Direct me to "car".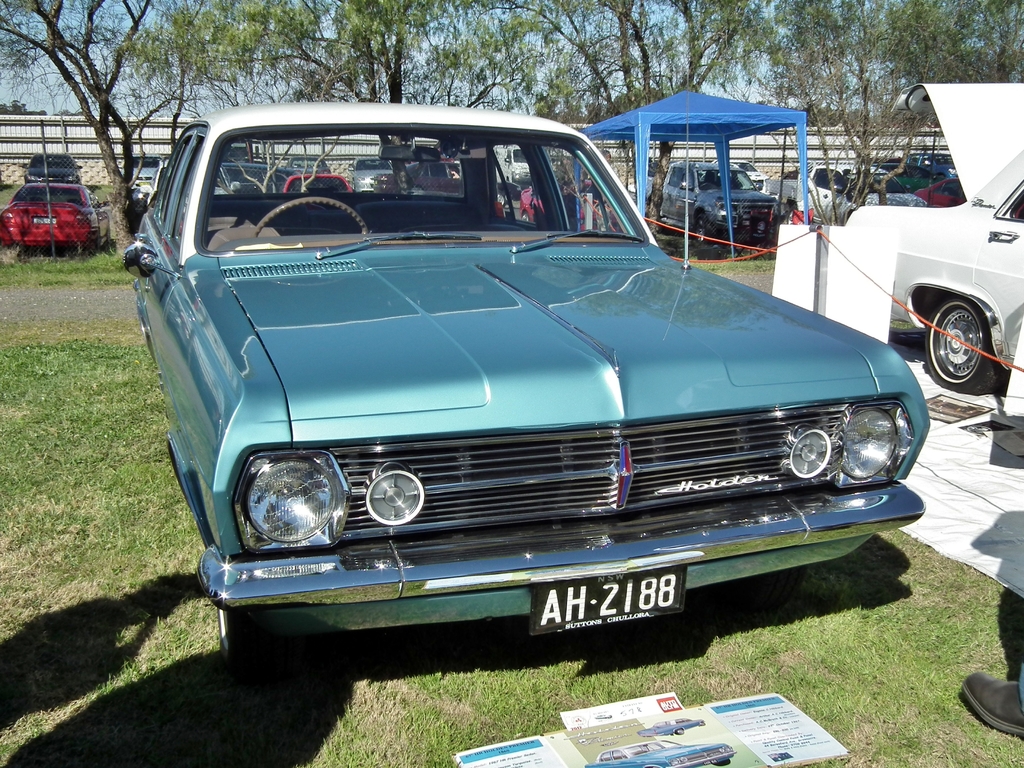
Direction: (125,146,157,187).
